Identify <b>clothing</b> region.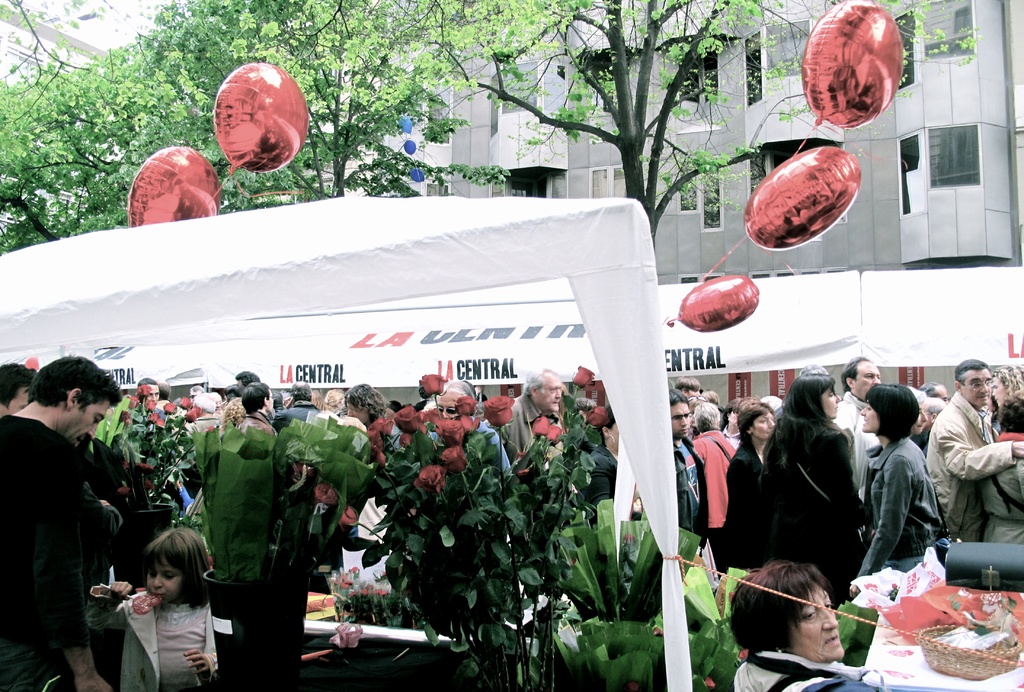
Region: x1=86 y1=591 x2=223 y2=691.
